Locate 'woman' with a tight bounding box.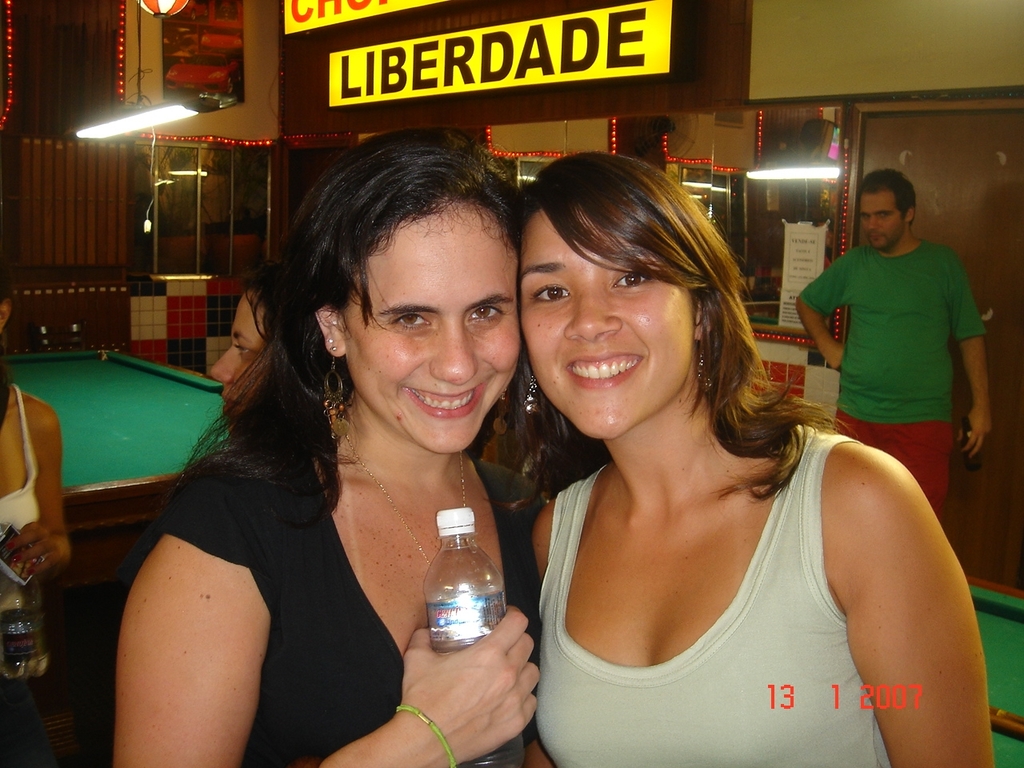
region(202, 262, 289, 442).
